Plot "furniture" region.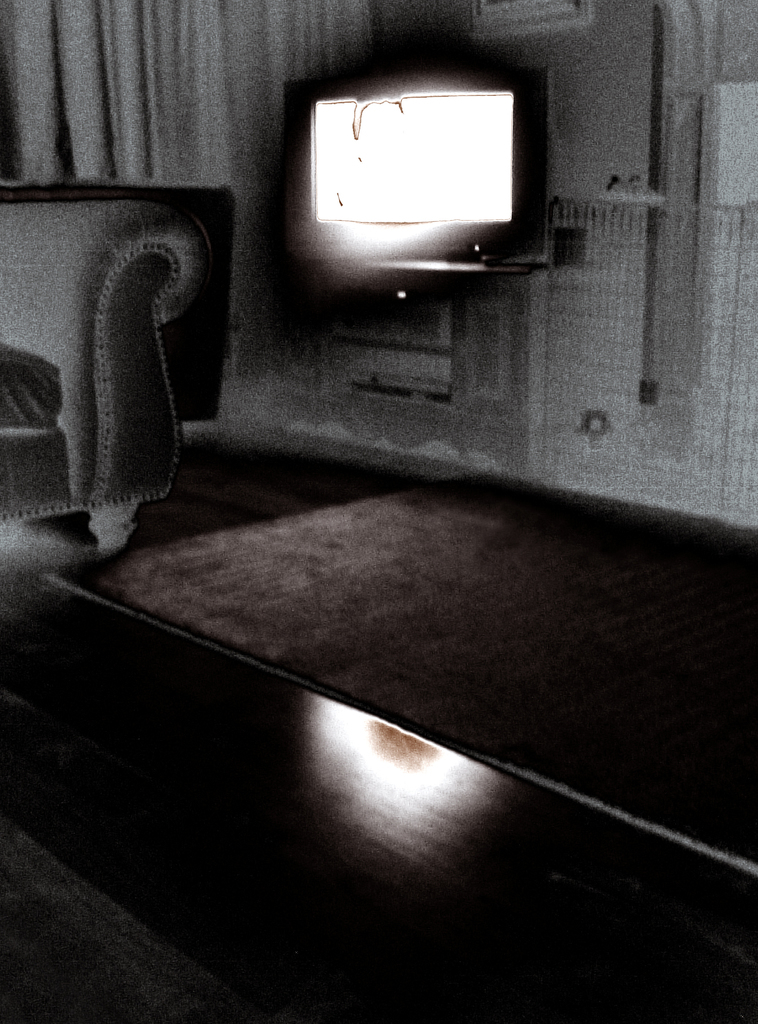
Plotted at <box>0,200,208,613</box>.
